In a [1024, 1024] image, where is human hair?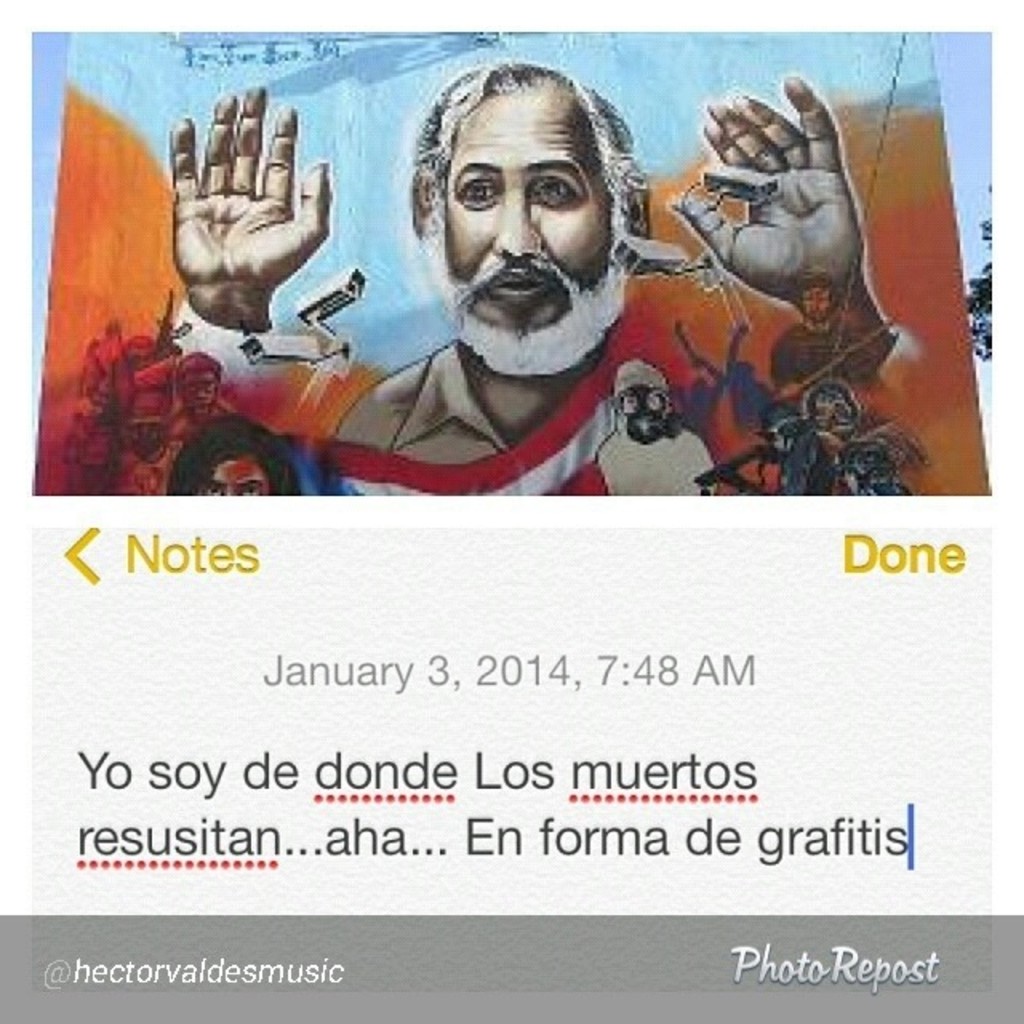
left=174, top=349, right=226, bottom=398.
